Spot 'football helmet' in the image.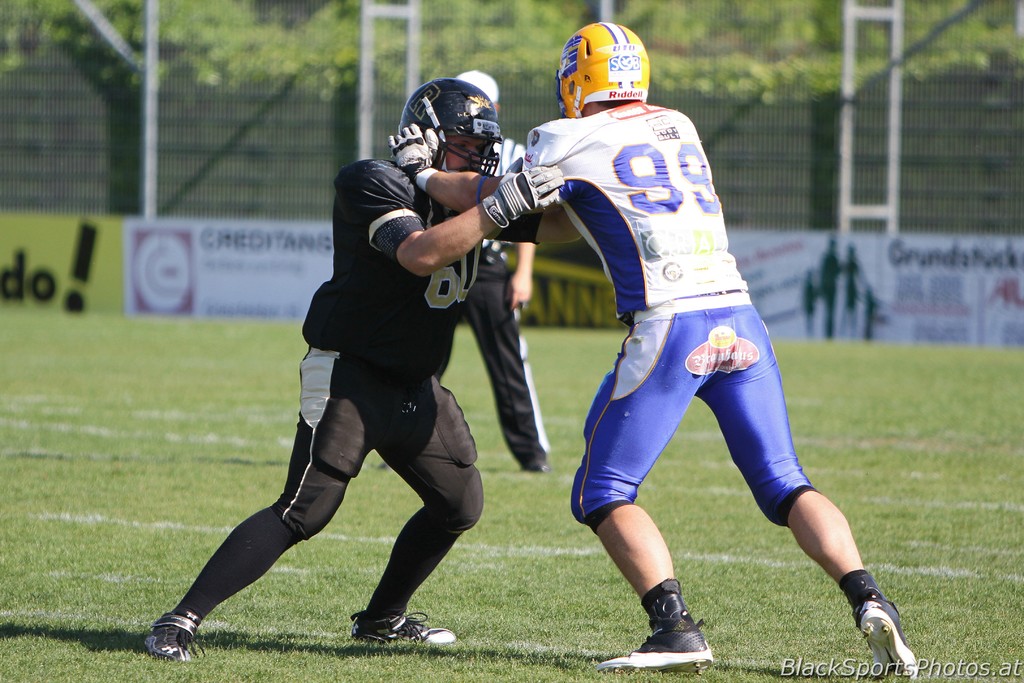
'football helmet' found at pyautogui.locateOnScreen(555, 16, 655, 103).
